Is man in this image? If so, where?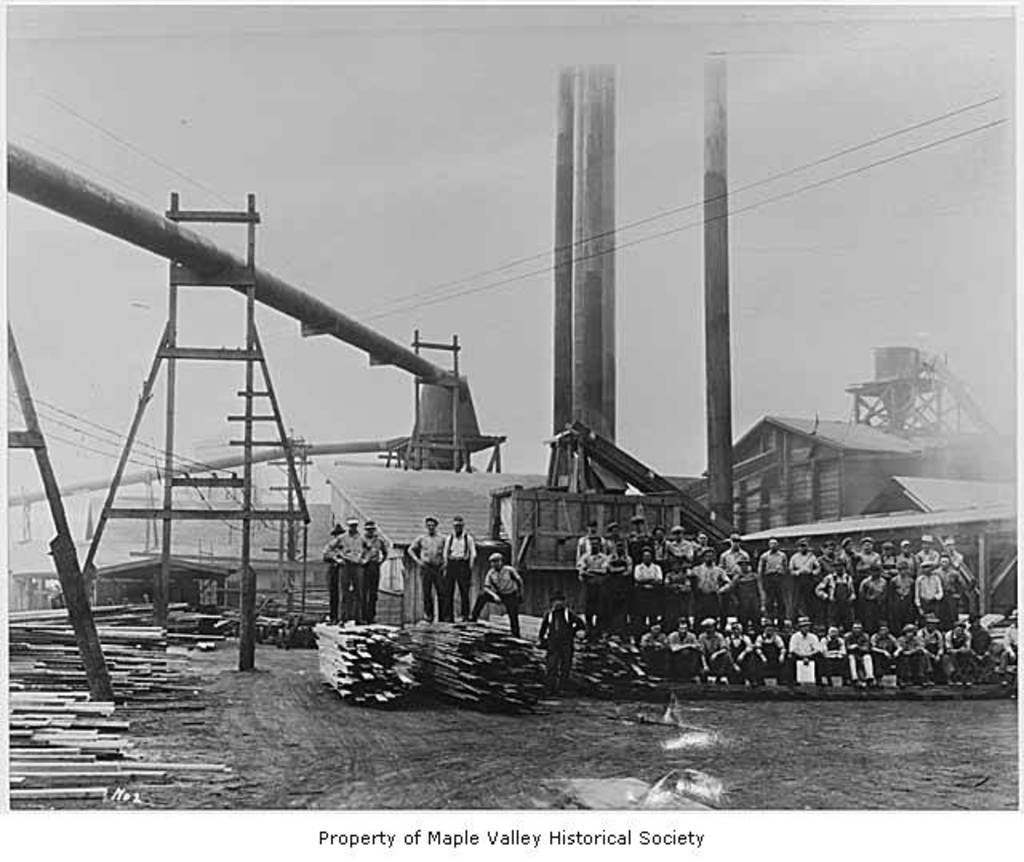
Yes, at 717:534:750:571.
